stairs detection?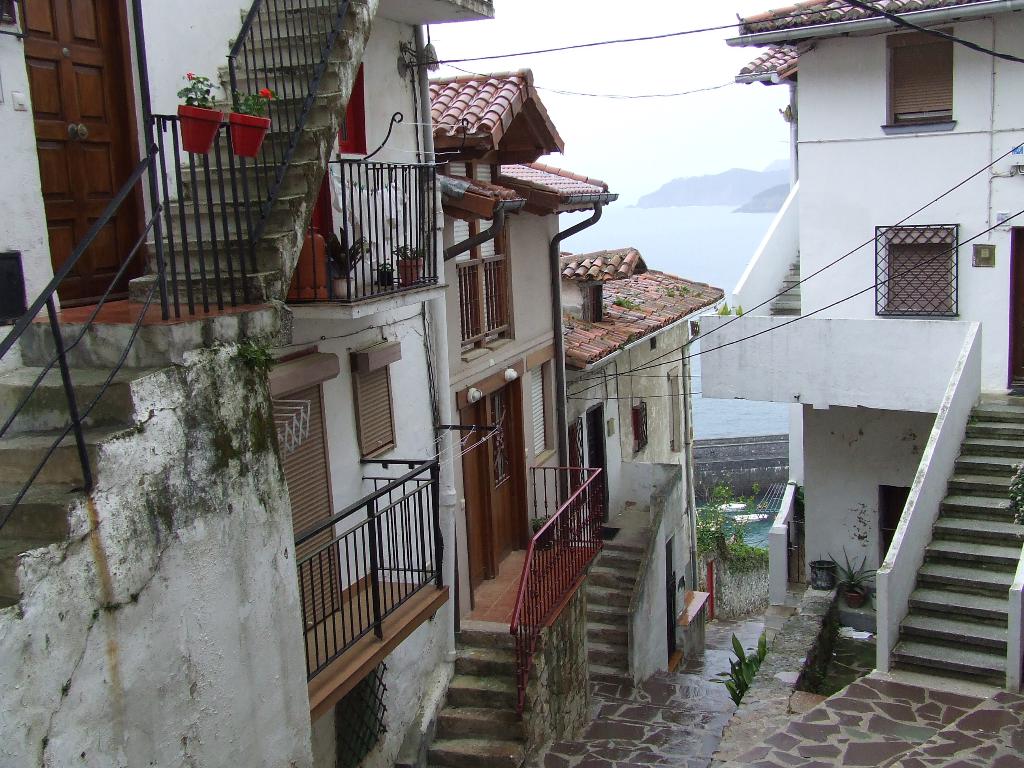
<region>768, 248, 803, 319</region>
